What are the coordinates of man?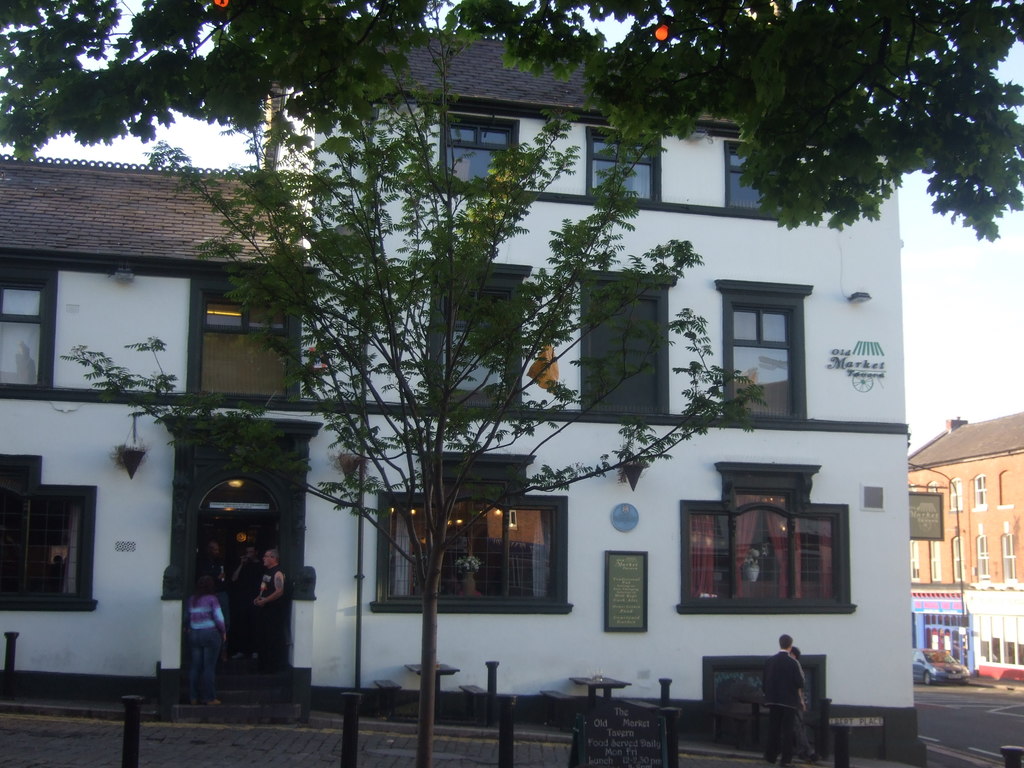
<bbox>761, 627, 805, 764</bbox>.
